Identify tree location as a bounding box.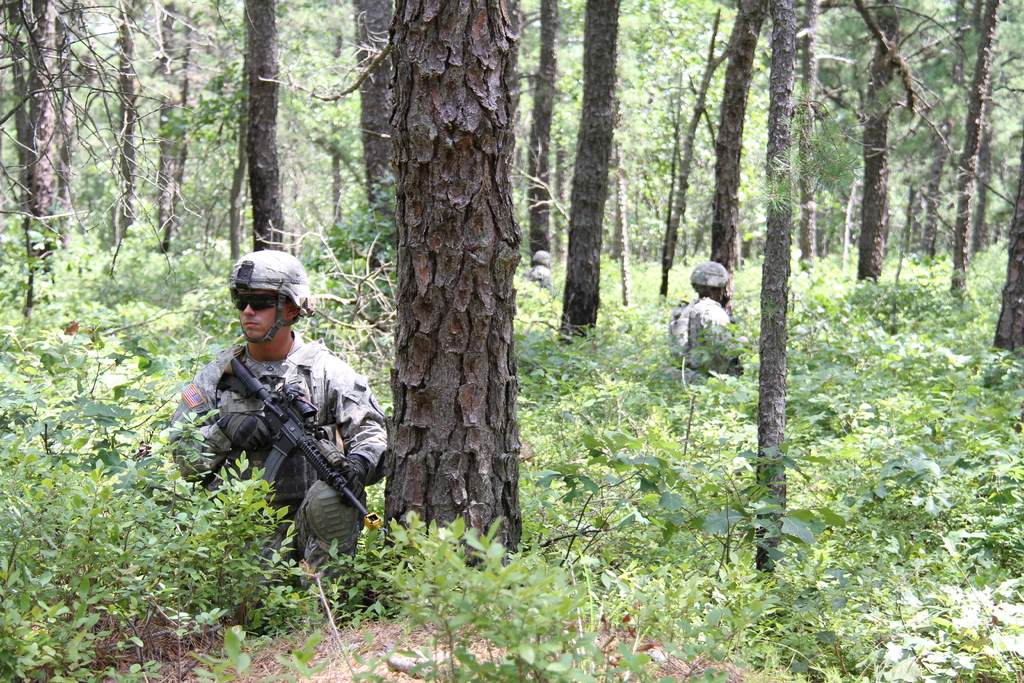
[left=333, top=6, right=559, bottom=545].
